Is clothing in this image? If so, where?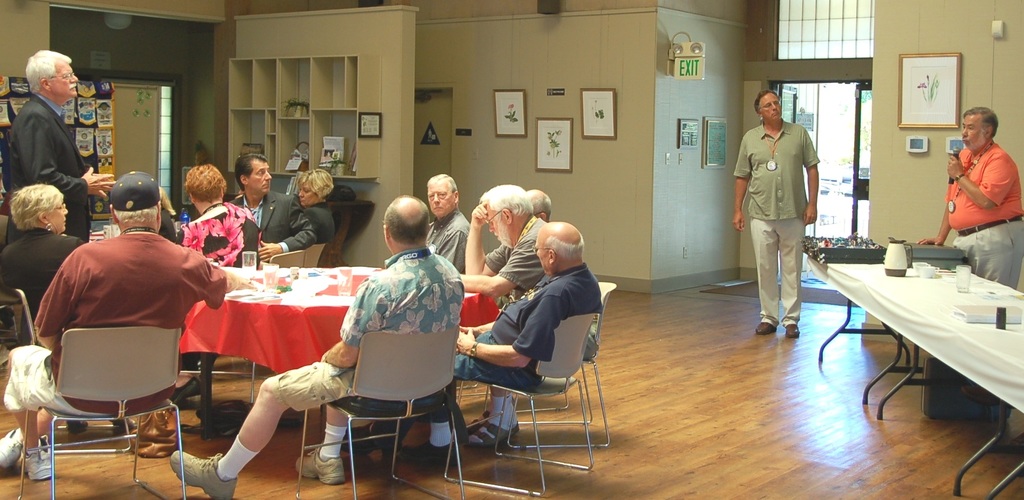
Yes, at (left=269, top=244, right=467, bottom=414).
